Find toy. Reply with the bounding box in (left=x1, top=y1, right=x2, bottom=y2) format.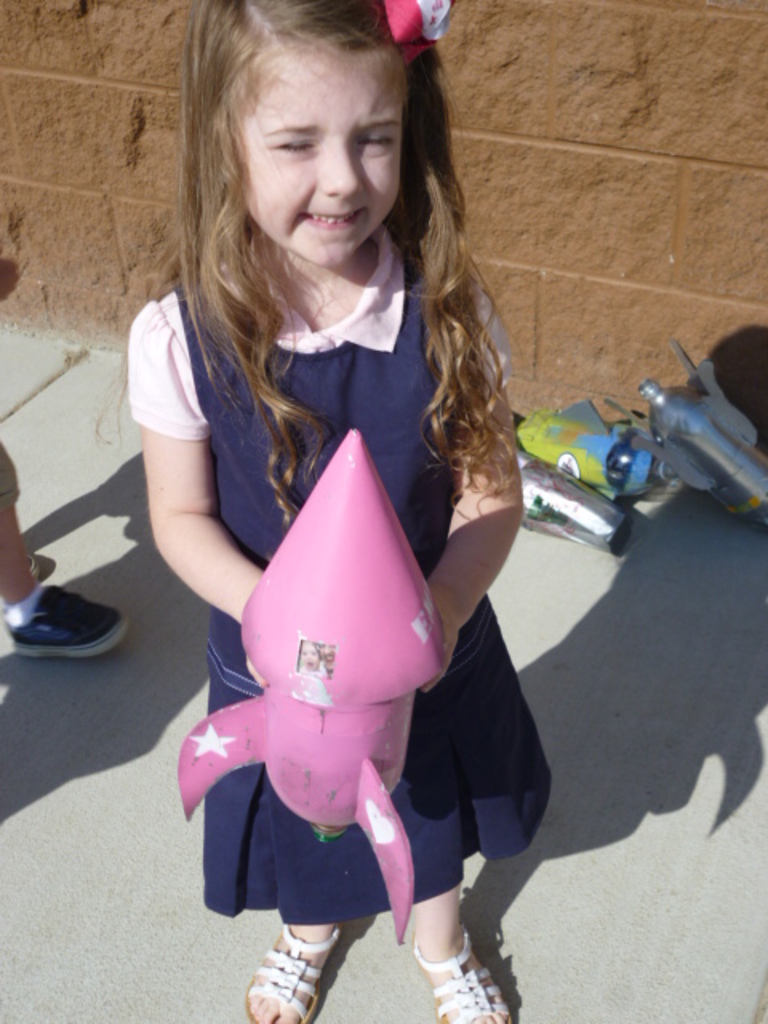
(left=539, top=334, right=762, bottom=526).
